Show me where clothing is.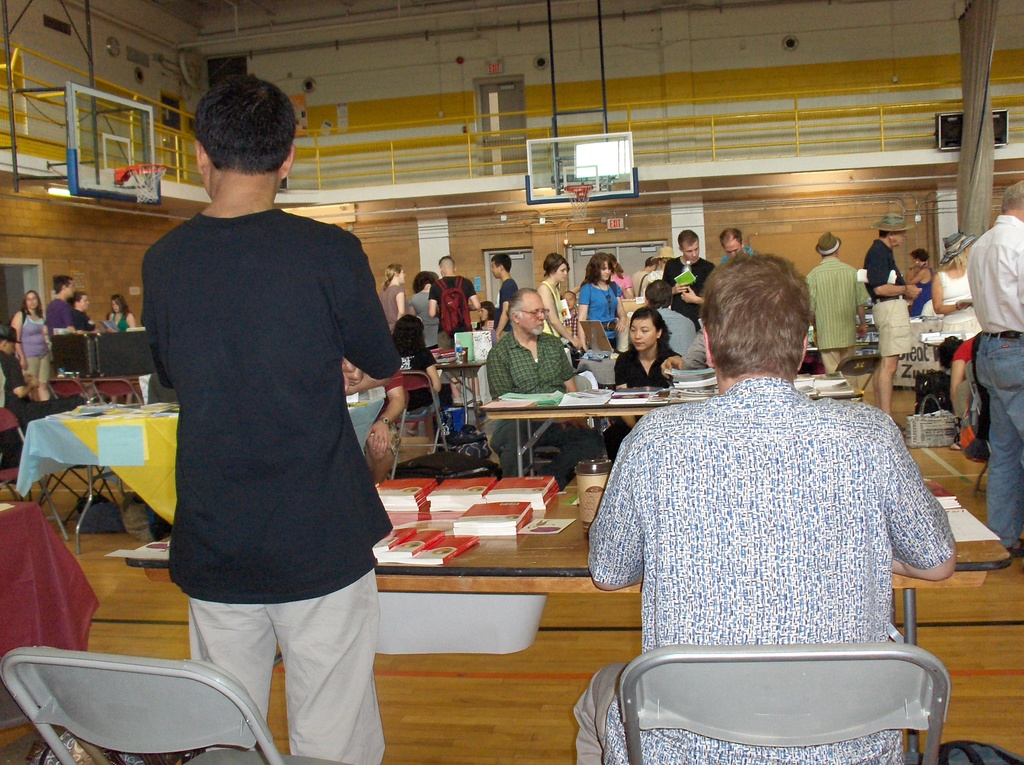
clothing is at <bbox>905, 261, 934, 314</bbox>.
